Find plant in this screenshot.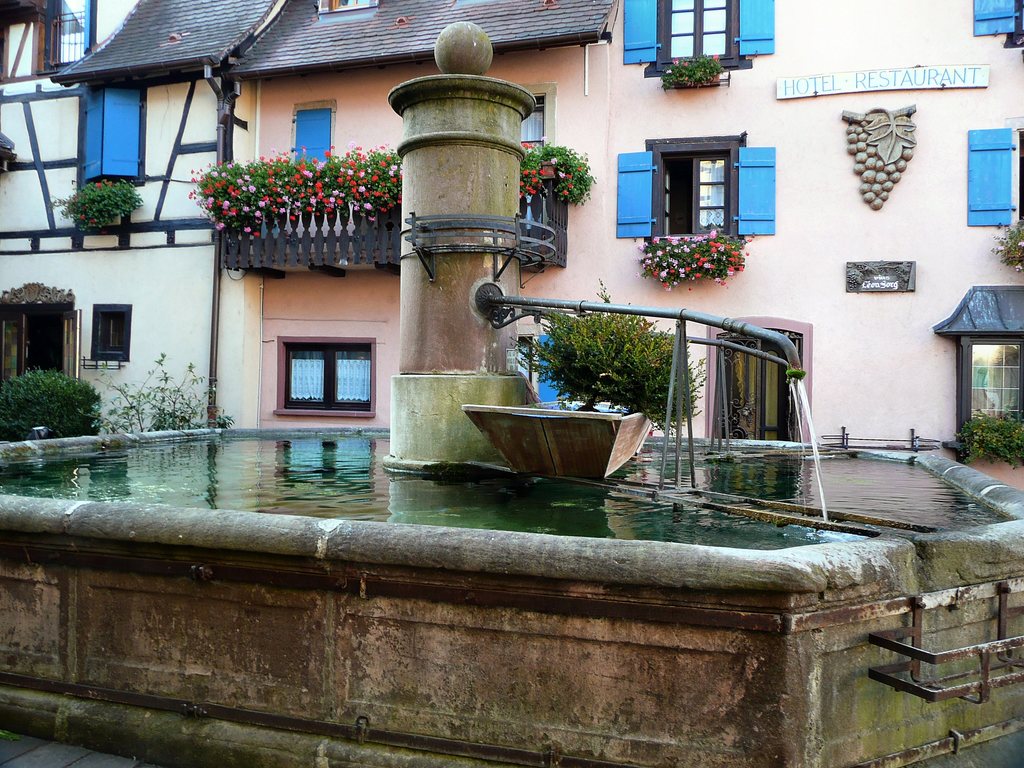
The bounding box for plant is (52,176,150,238).
